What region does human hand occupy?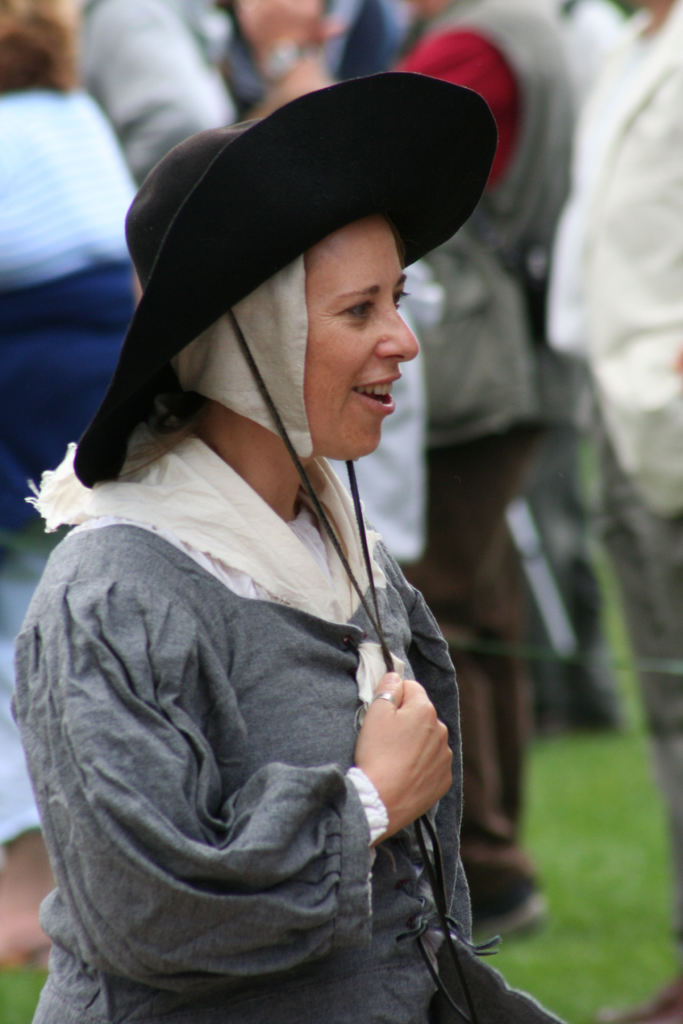
x1=353 y1=664 x2=459 y2=861.
